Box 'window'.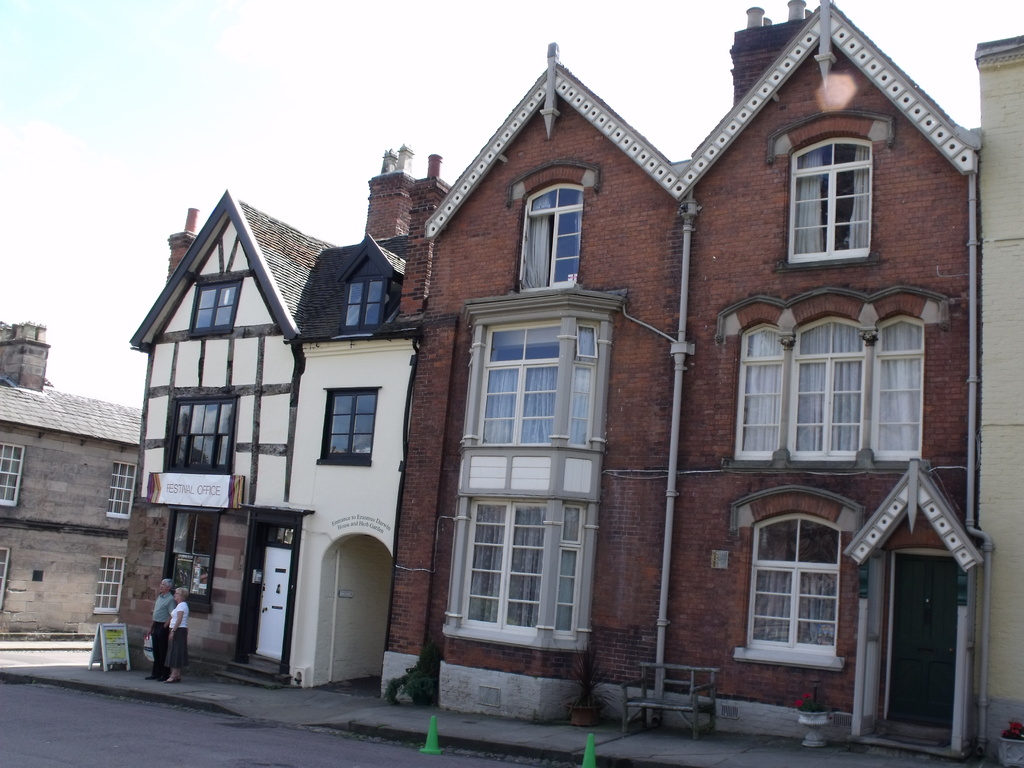
box=[93, 558, 127, 615].
